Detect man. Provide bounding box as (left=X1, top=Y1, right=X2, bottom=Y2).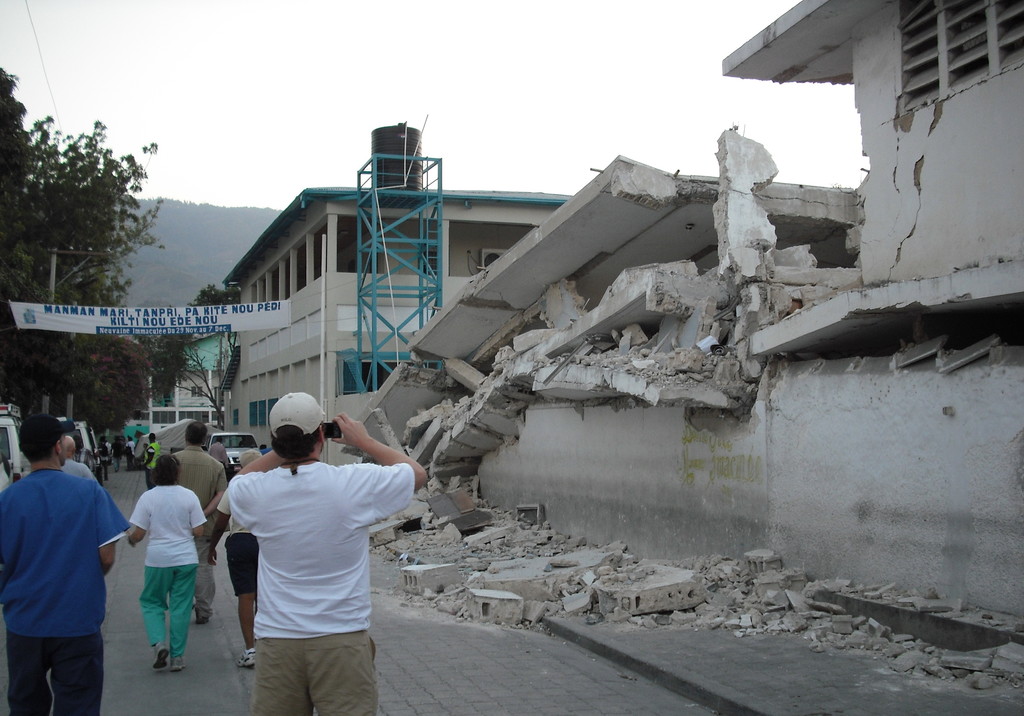
(left=62, top=433, right=99, bottom=478).
